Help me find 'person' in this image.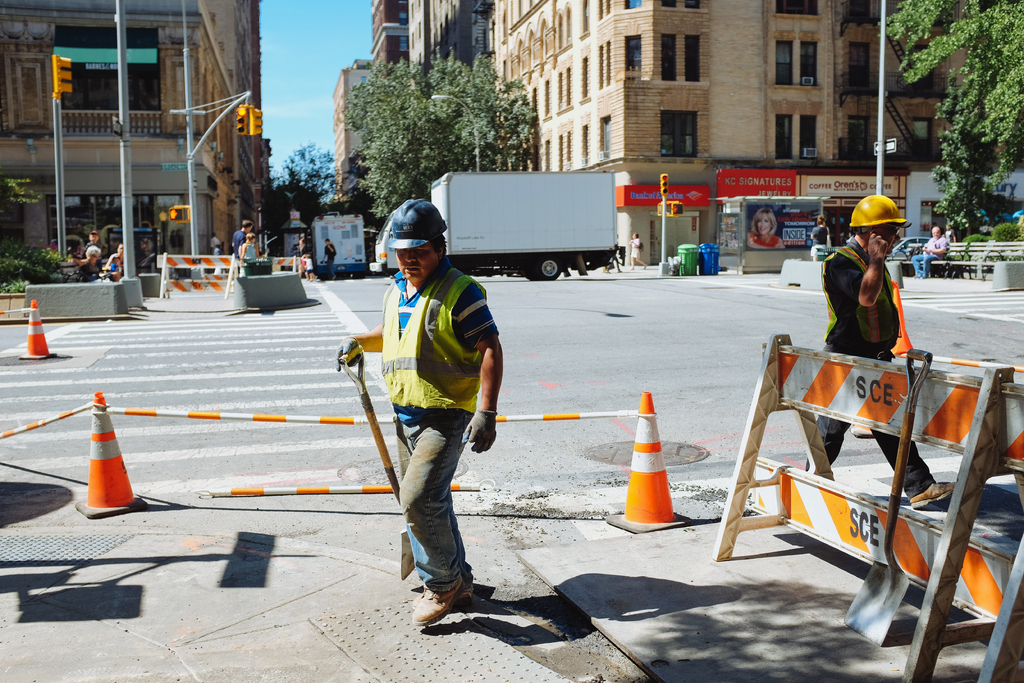
Found it: [left=105, top=240, right=129, bottom=273].
